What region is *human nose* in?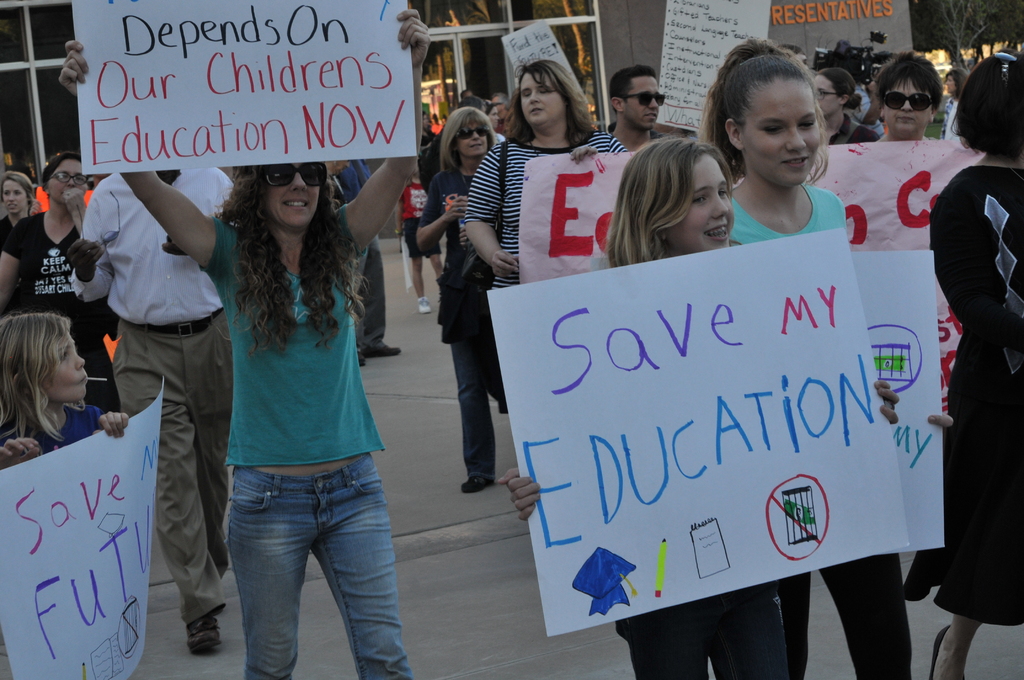
[783,124,804,152].
